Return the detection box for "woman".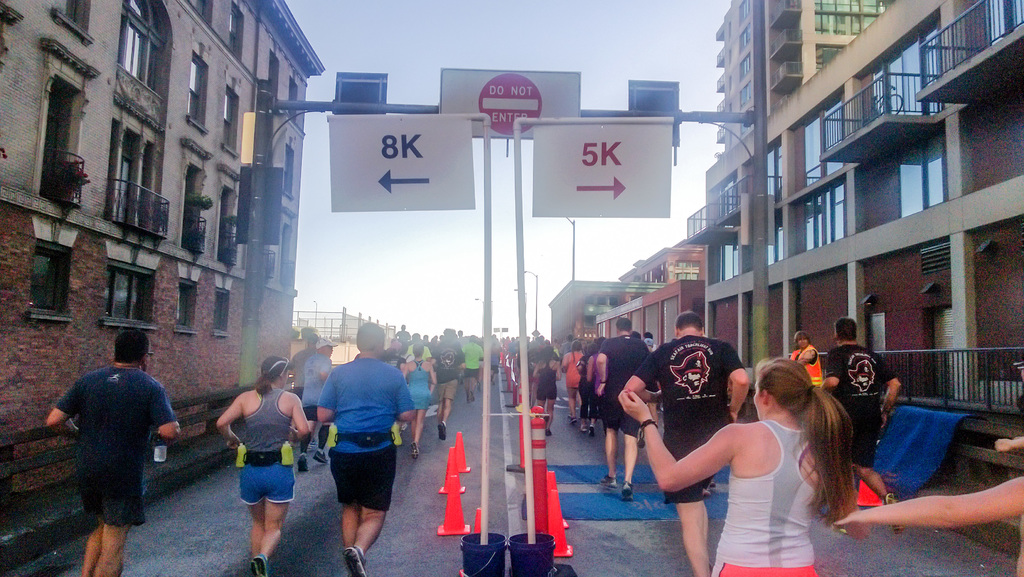
<box>586,337,604,436</box>.
